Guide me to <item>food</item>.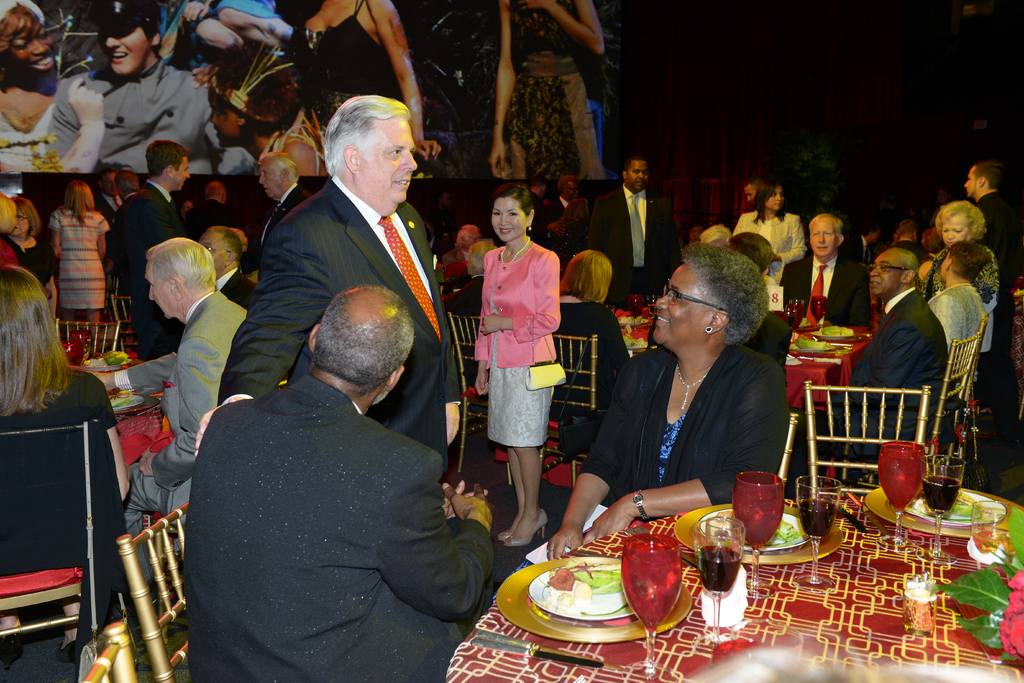
Guidance: bbox(934, 496, 980, 525).
